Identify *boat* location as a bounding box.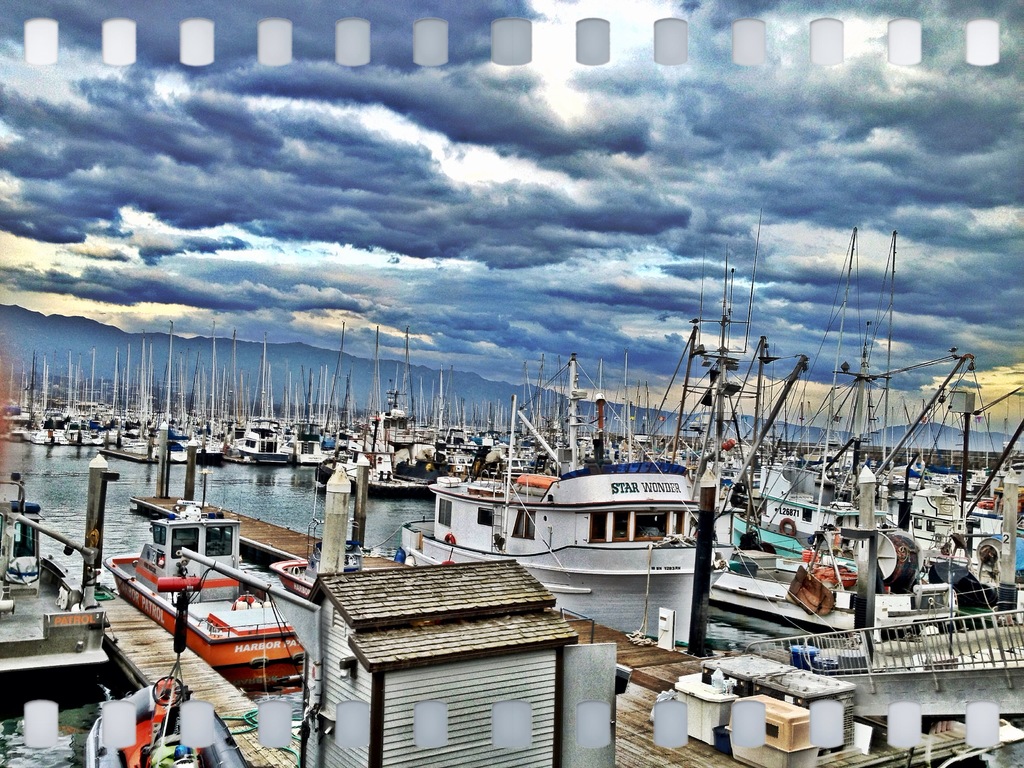
86 675 250 767.
